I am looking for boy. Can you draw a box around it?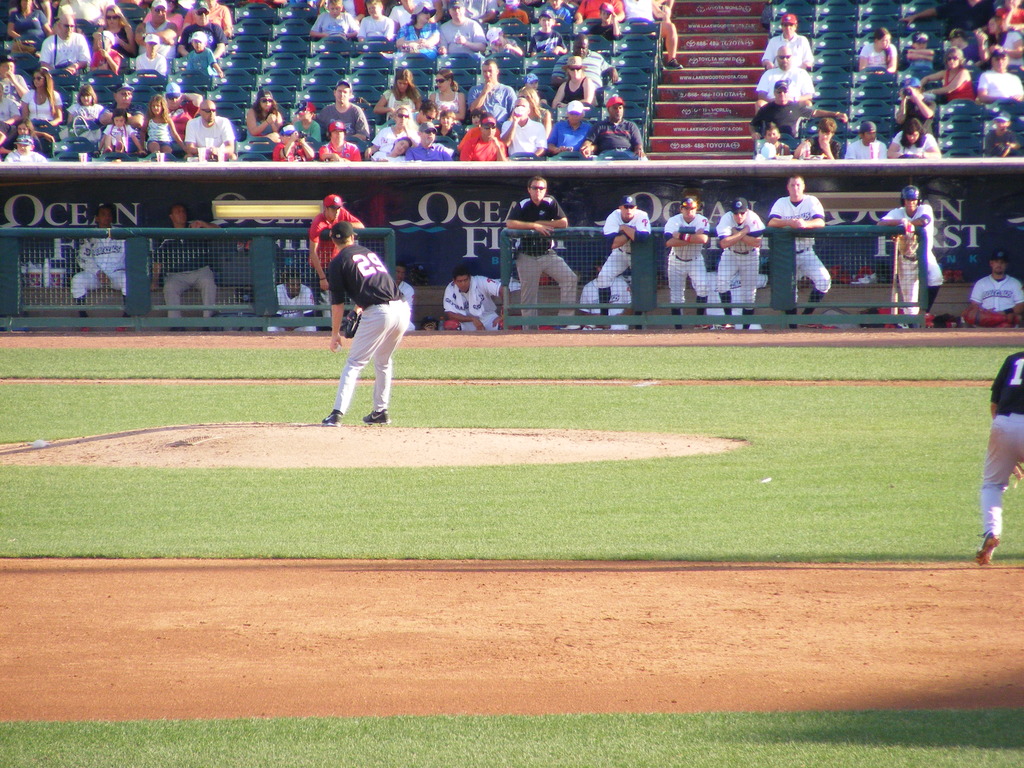
Sure, the bounding box is box(269, 272, 316, 332).
